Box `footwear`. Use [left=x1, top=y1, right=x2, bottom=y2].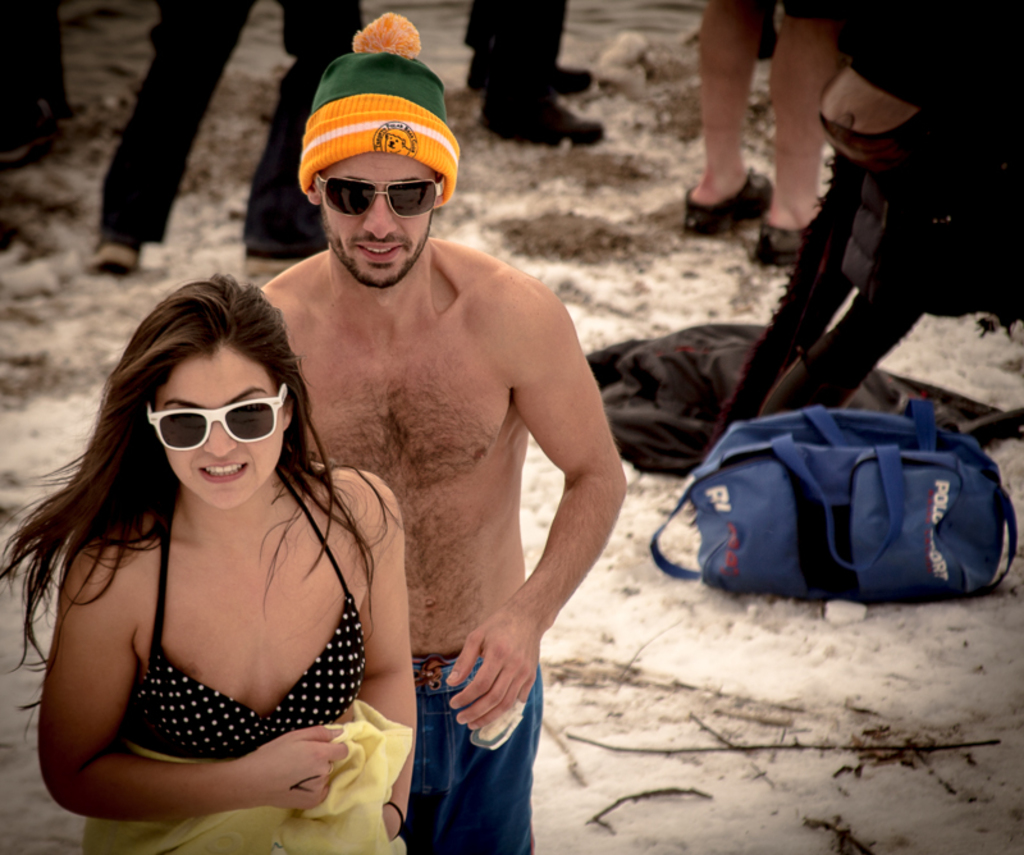
[left=756, top=227, right=805, bottom=261].
